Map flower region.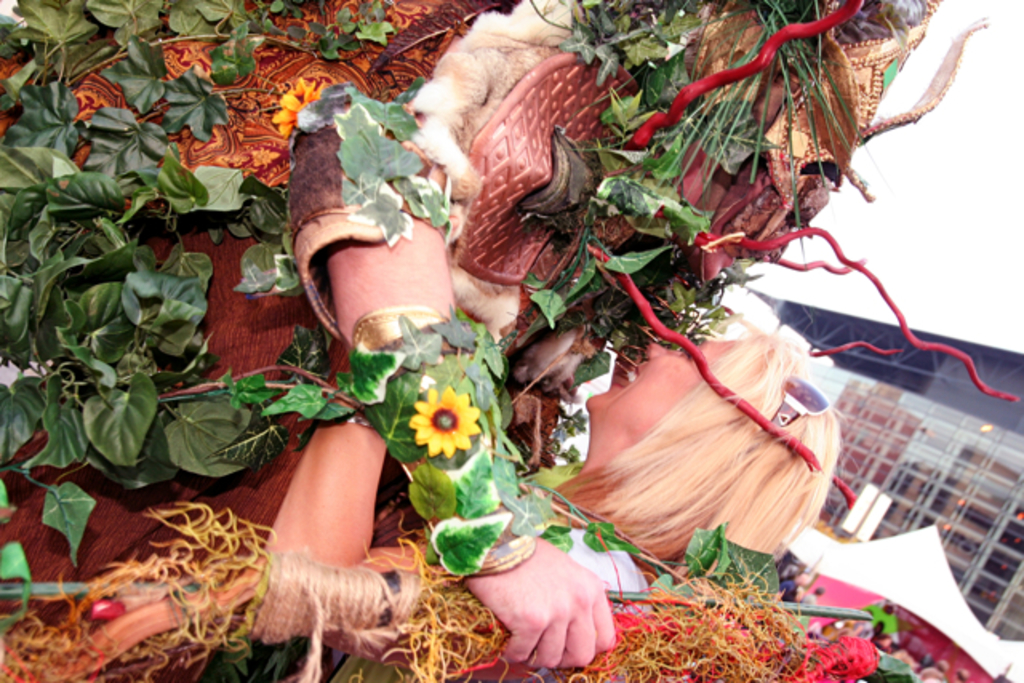
Mapped to 266,78,326,142.
